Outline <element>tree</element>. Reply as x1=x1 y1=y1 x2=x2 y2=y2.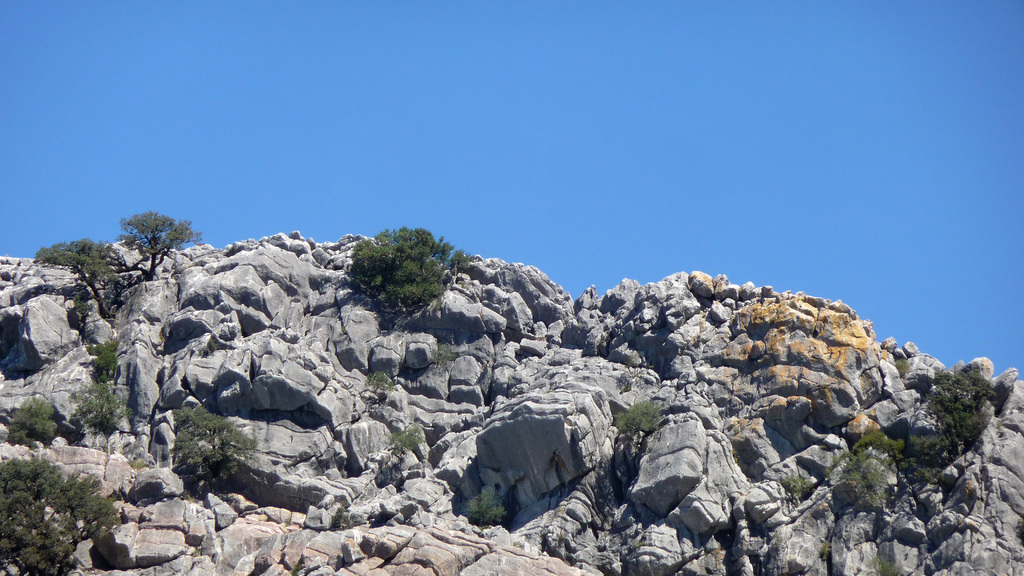
x1=0 y1=456 x2=122 y2=575.
